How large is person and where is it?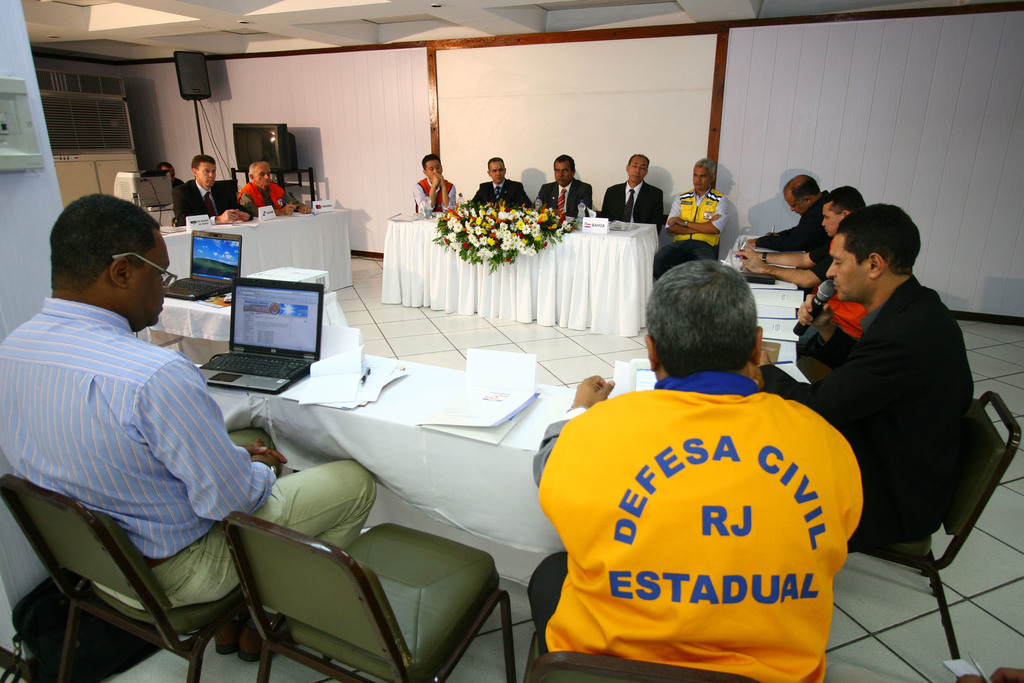
Bounding box: locate(750, 177, 831, 256).
